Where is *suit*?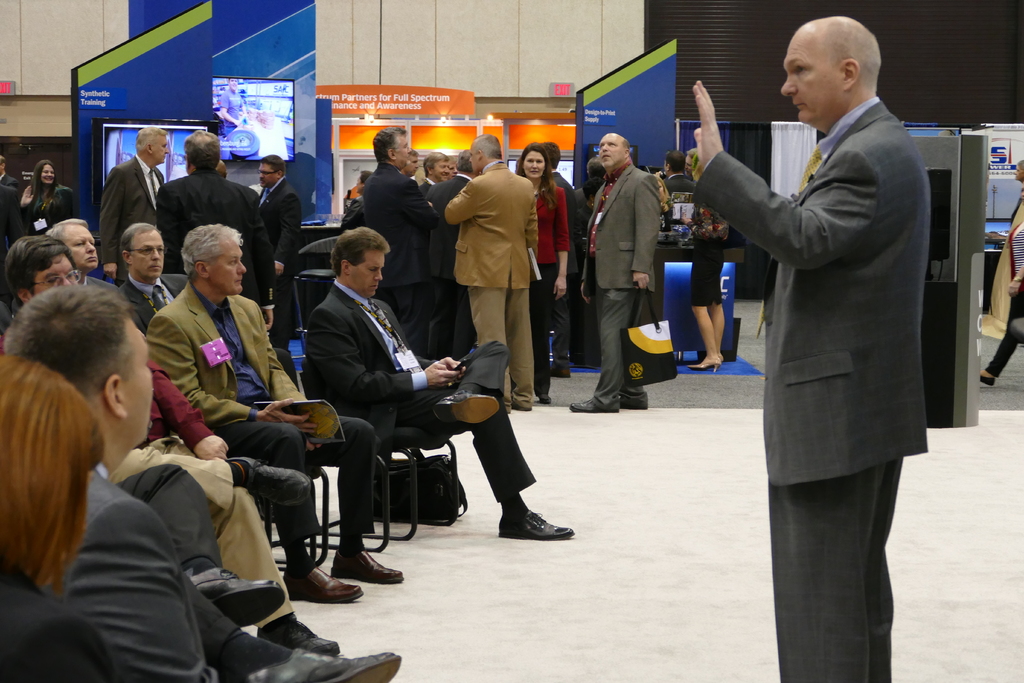
rect(716, 15, 942, 654).
